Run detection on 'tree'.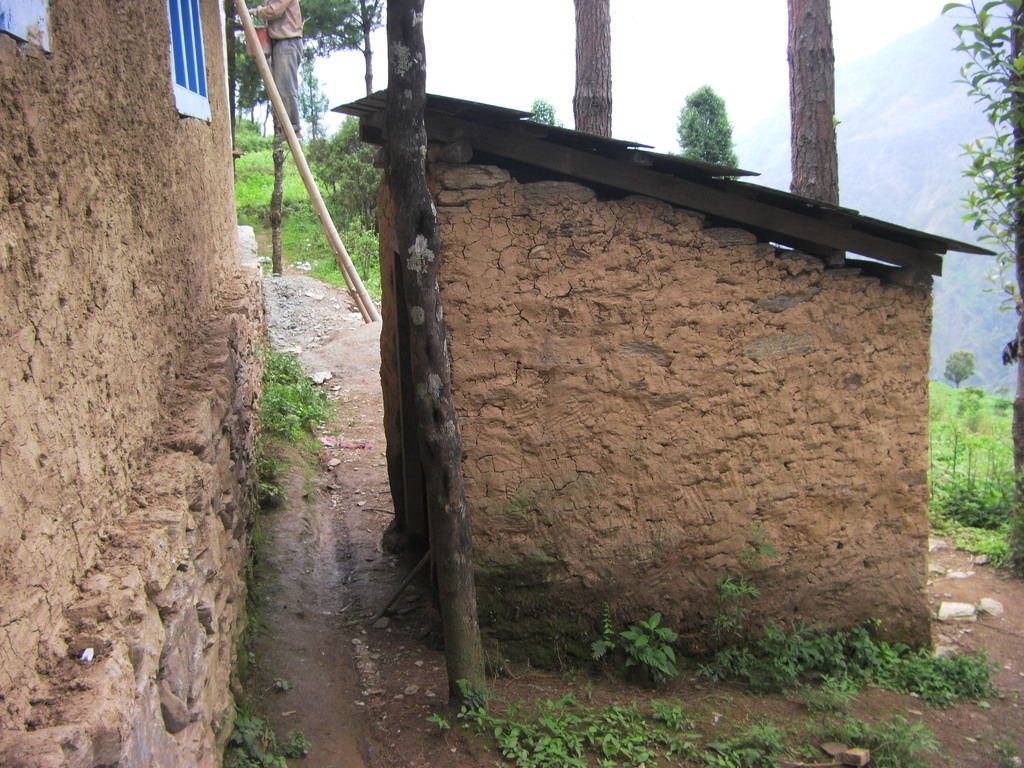
Result: 572/0/611/140.
